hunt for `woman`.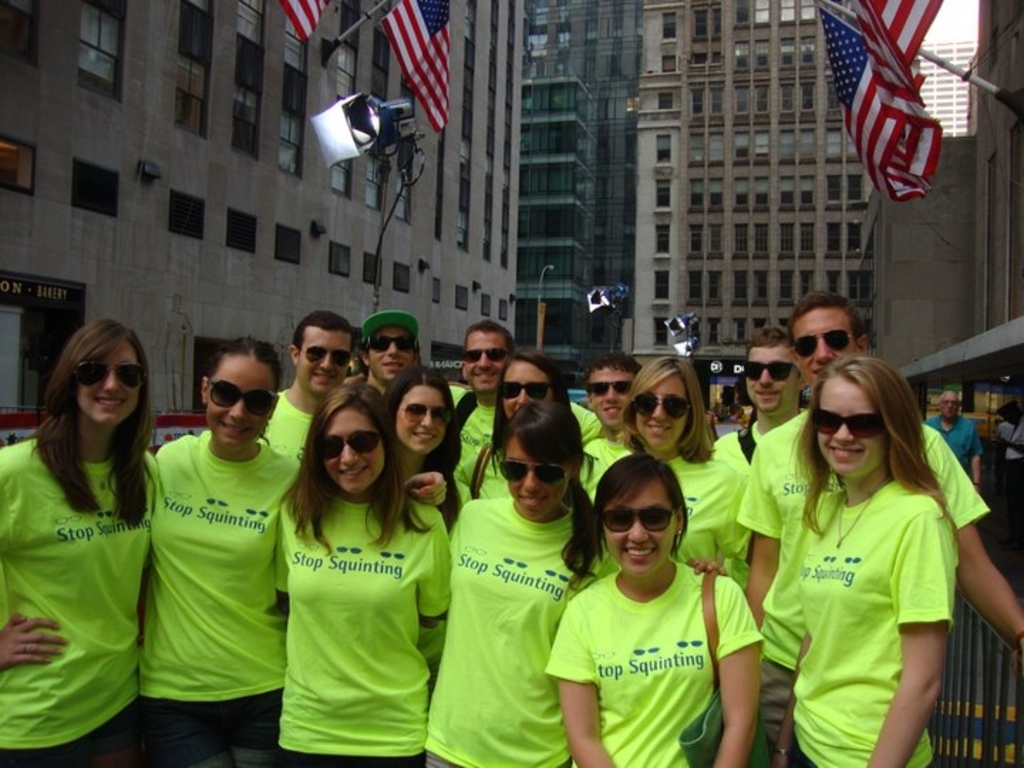
Hunted down at <box>587,356,757,583</box>.
